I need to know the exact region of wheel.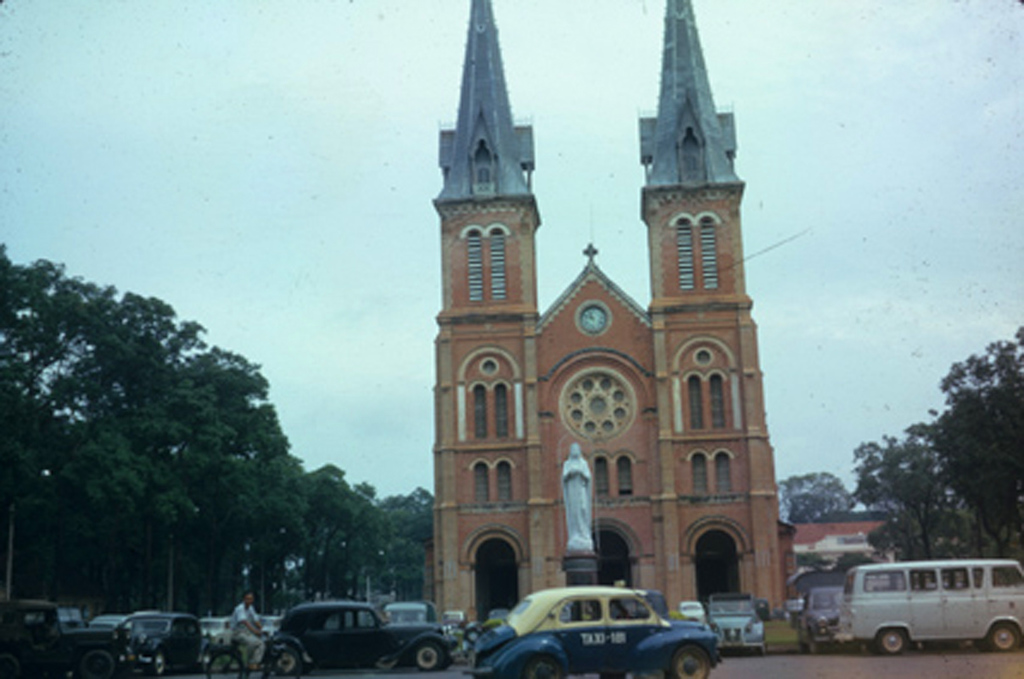
Region: [153, 652, 165, 678].
